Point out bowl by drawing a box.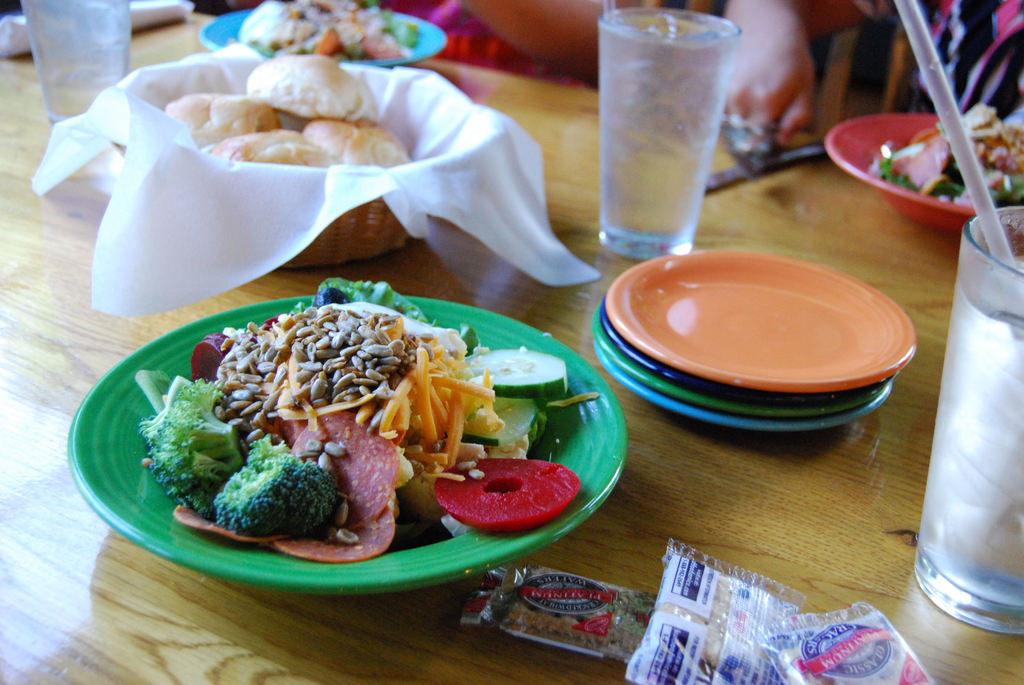
box=[67, 292, 628, 598].
